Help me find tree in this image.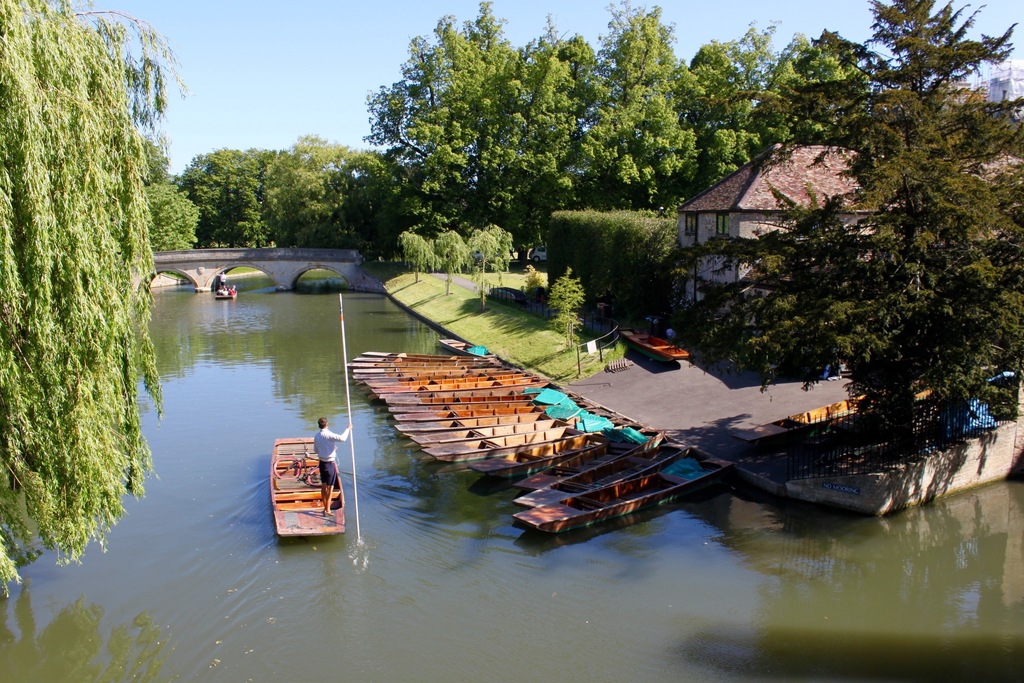
Found it: 668 0 1023 466.
